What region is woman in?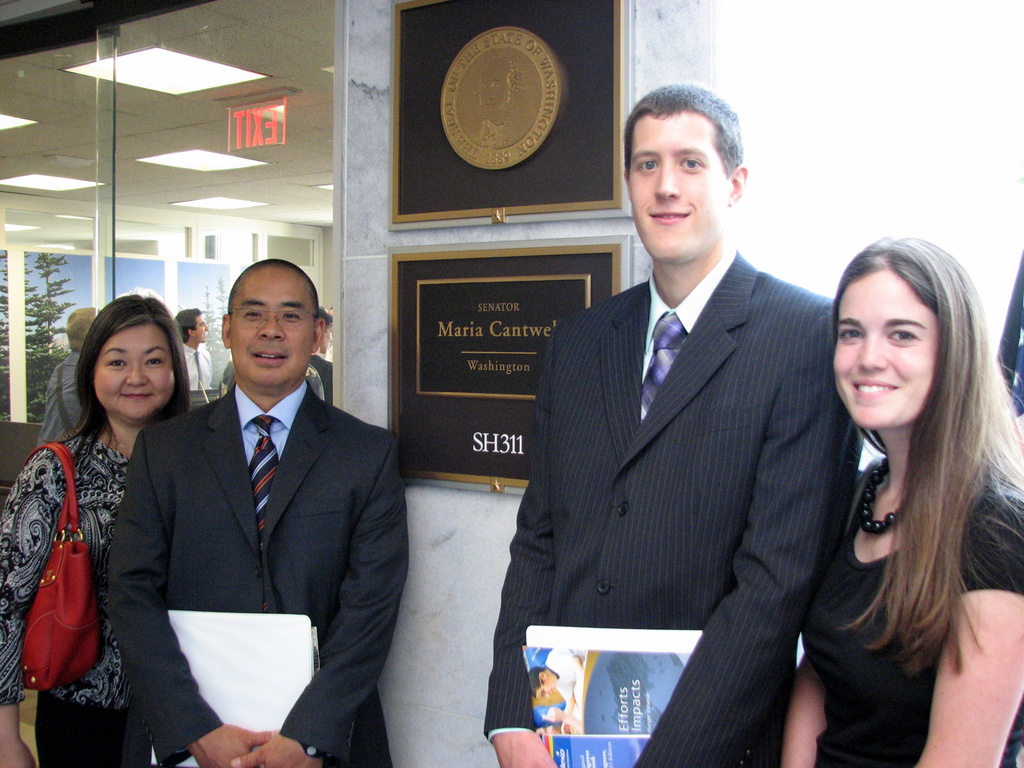
780, 241, 1023, 767.
